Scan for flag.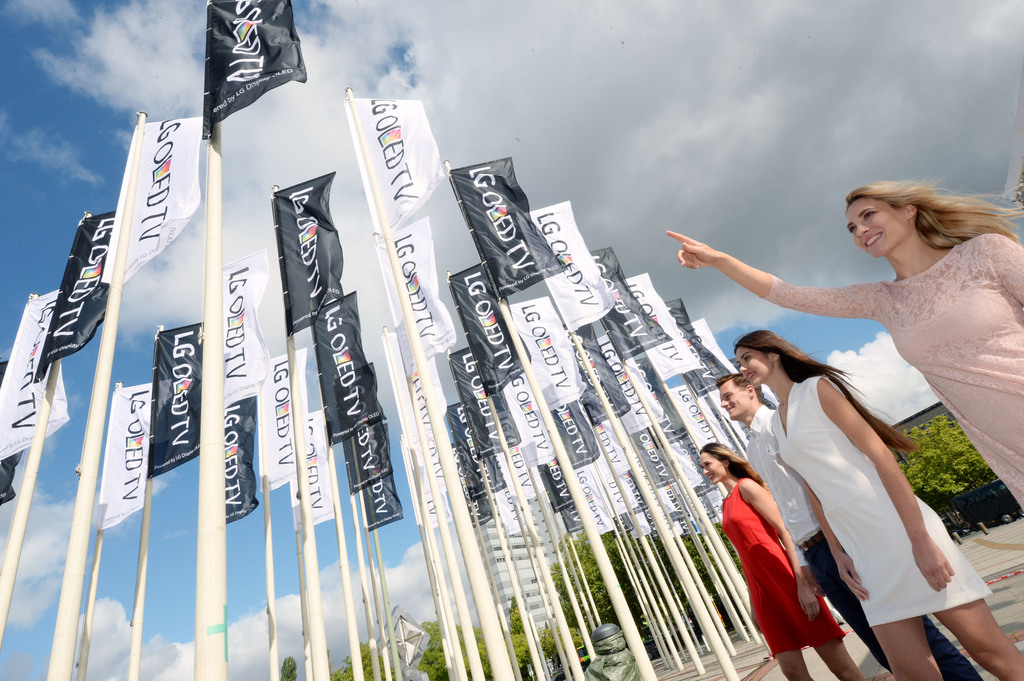
Scan result: Rect(364, 236, 457, 373).
